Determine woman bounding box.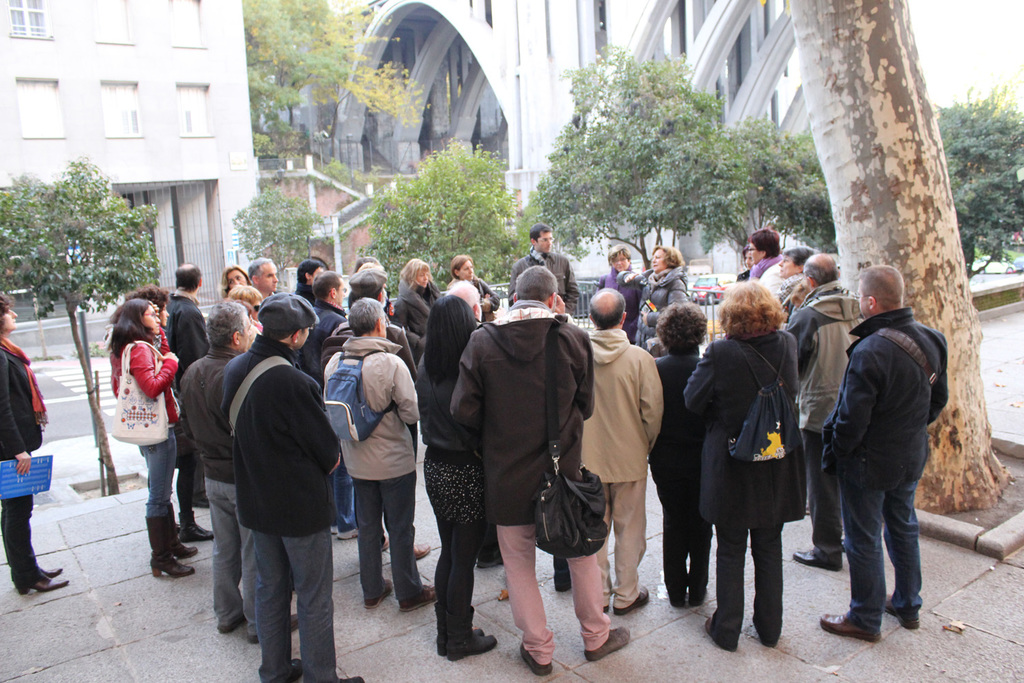
Determined: [x1=733, y1=243, x2=755, y2=285].
